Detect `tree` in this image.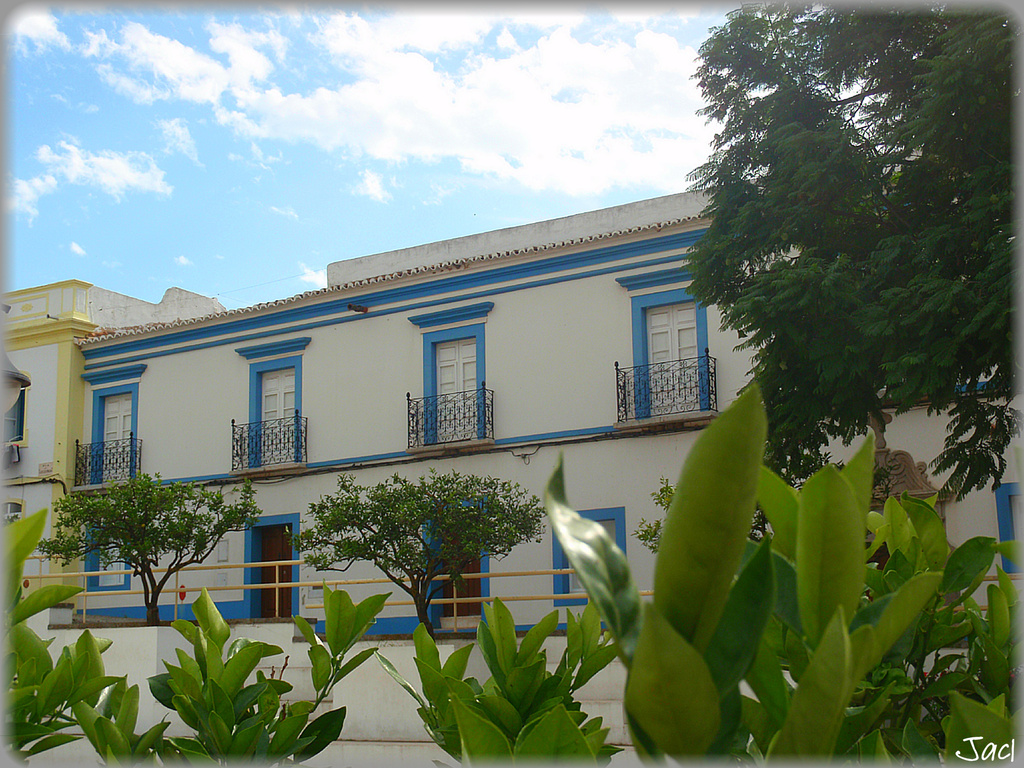
Detection: 668:0:1023:483.
